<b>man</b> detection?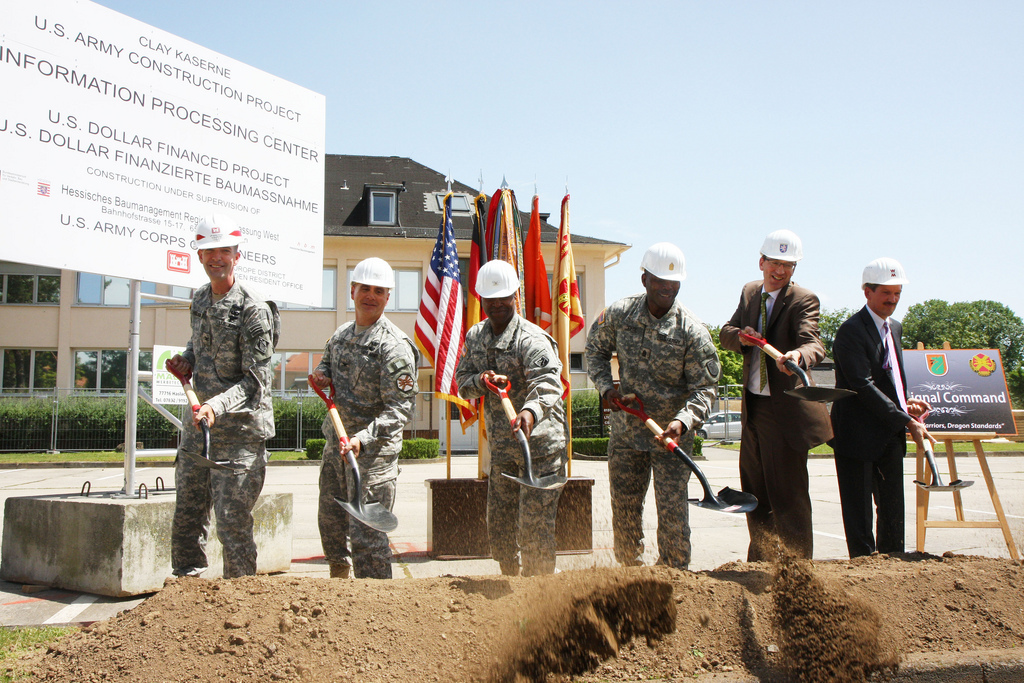
BBox(456, 259, 564, 577)
